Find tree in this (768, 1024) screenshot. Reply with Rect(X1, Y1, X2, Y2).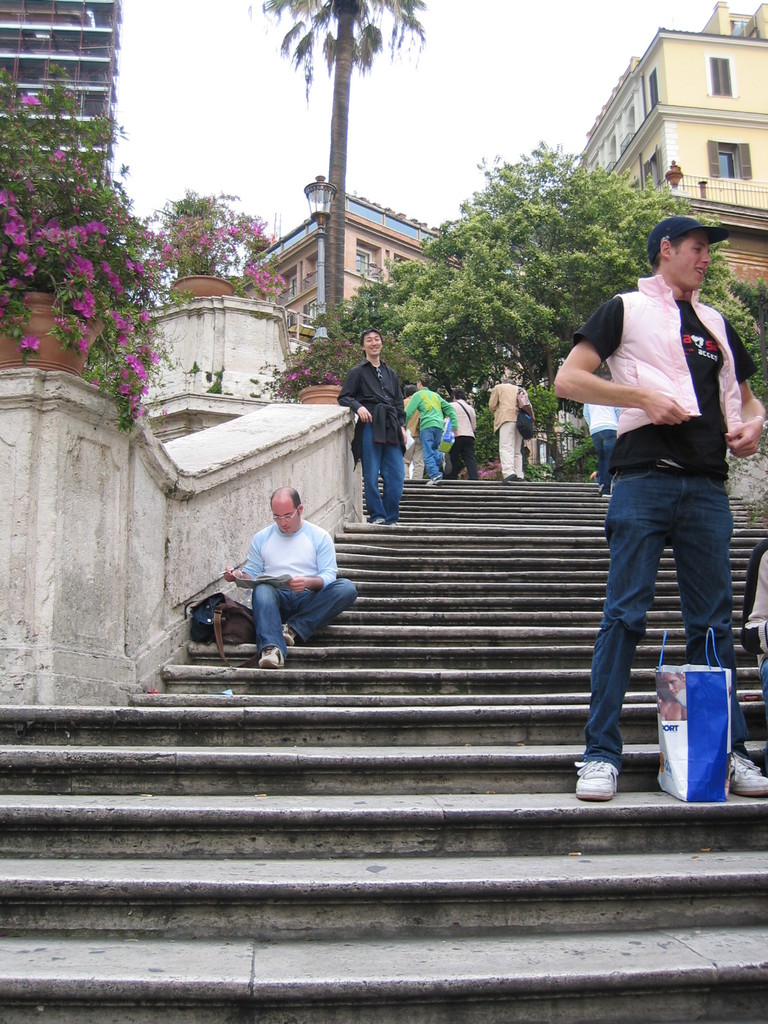
Rect(6, 108, 152, 408).
